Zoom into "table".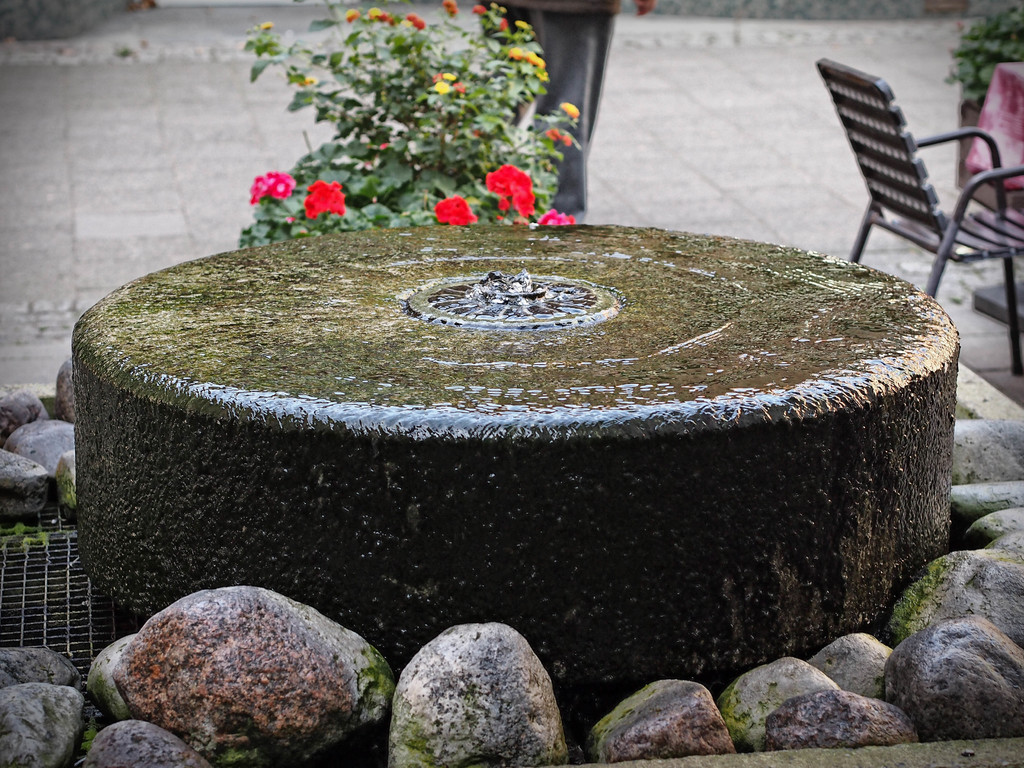
Zoom target: {"left": 963, "top": 52, "right": 1023, "bottom": 191}.
